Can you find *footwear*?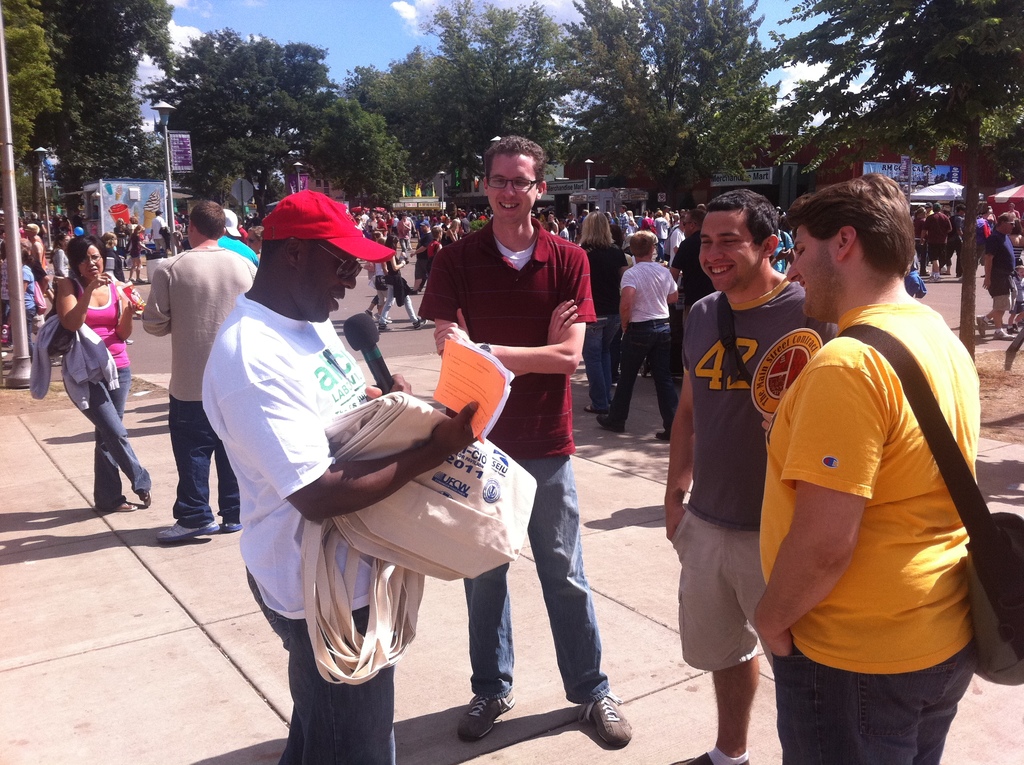
Yes, bounding box: Rect(163, 524, 227, 542).
